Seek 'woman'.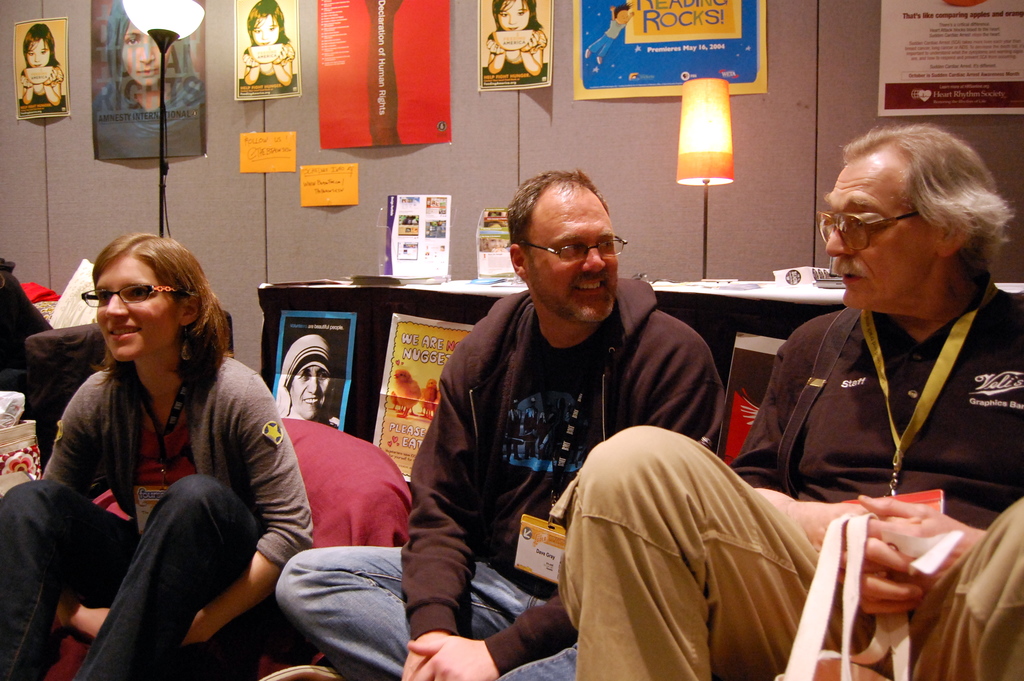
[left=481, top=0, right=553, bottom=78].
